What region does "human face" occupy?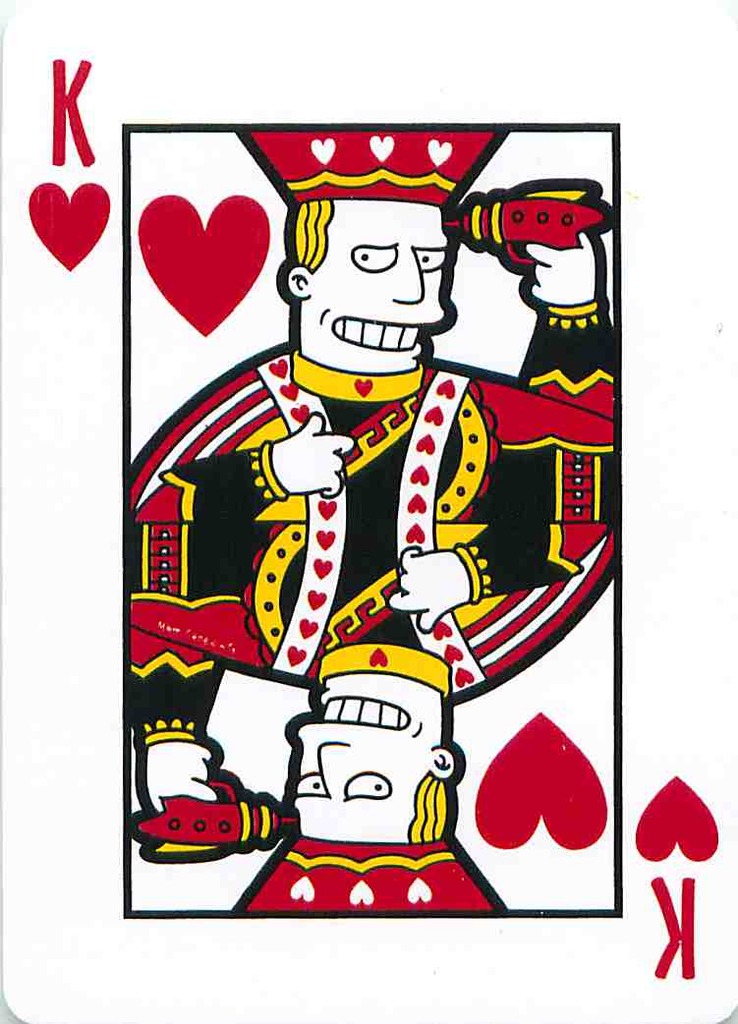
[316,207,450,370].
